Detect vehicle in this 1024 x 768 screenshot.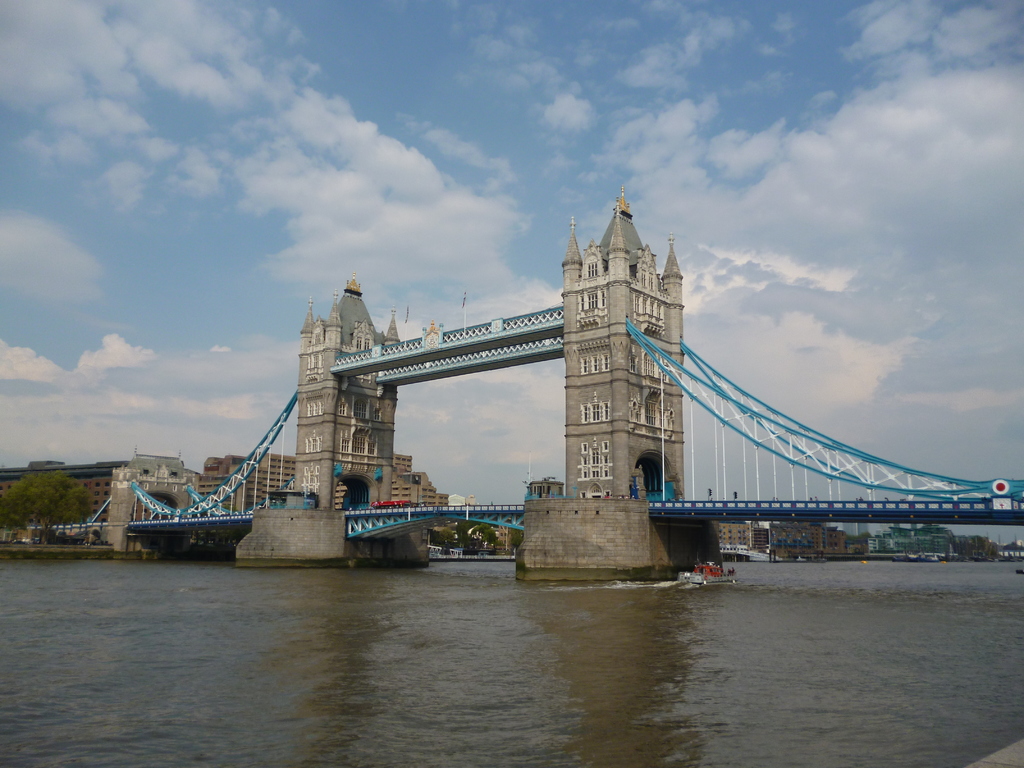
Detection: (x1=682, y1=559, x2=739, y2=587).
